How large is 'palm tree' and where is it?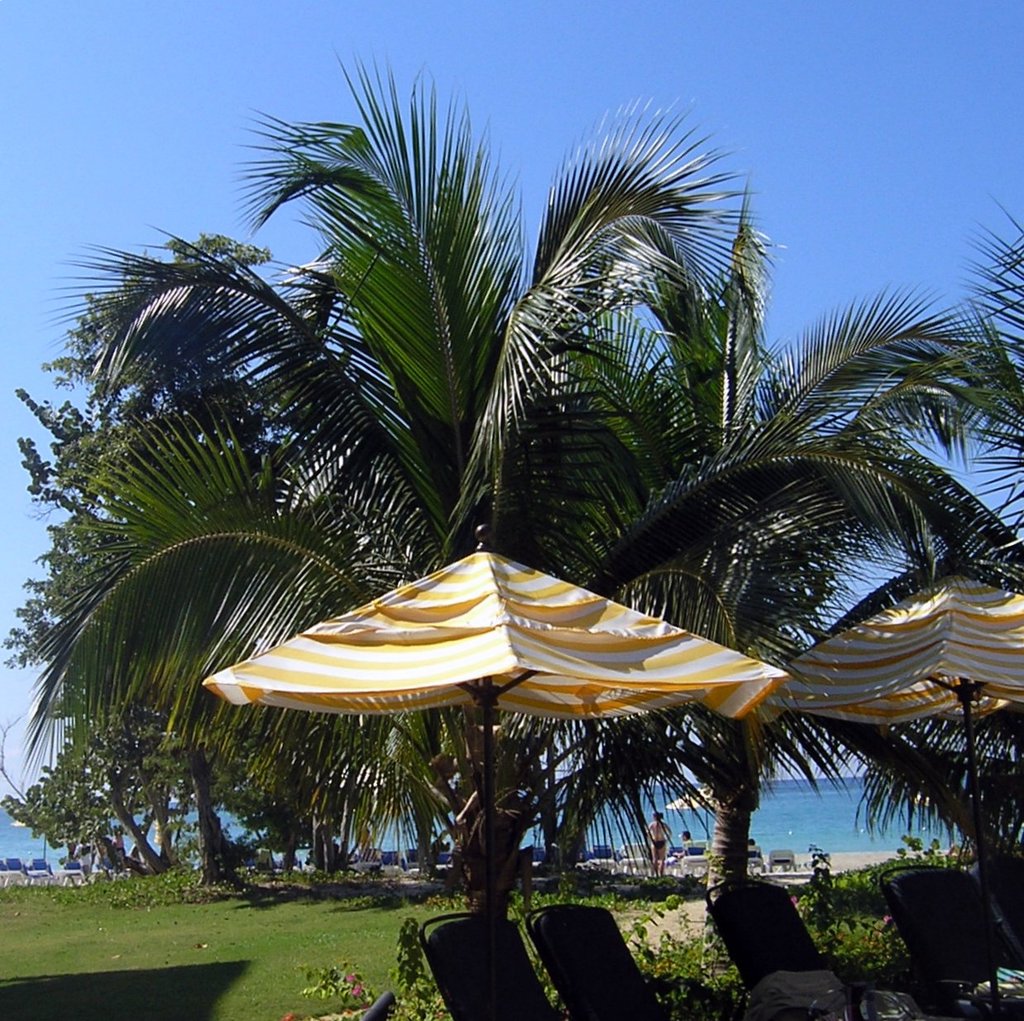
Bounding box: <box>649,414,859,651</box>.
